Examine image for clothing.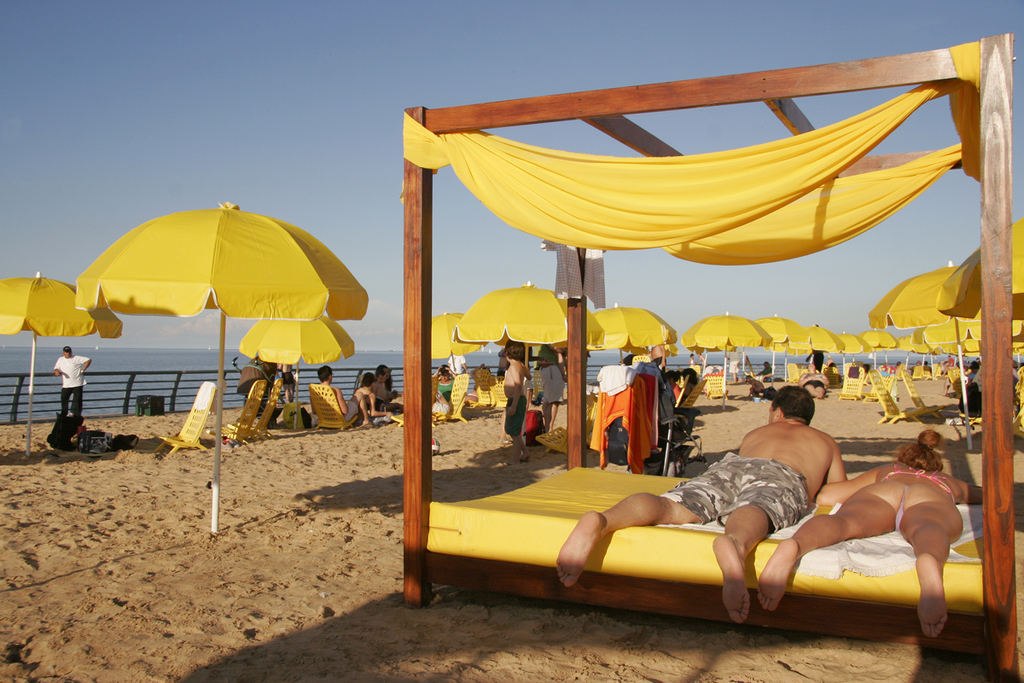
Examination result: box(665, 452, 819, 528).
